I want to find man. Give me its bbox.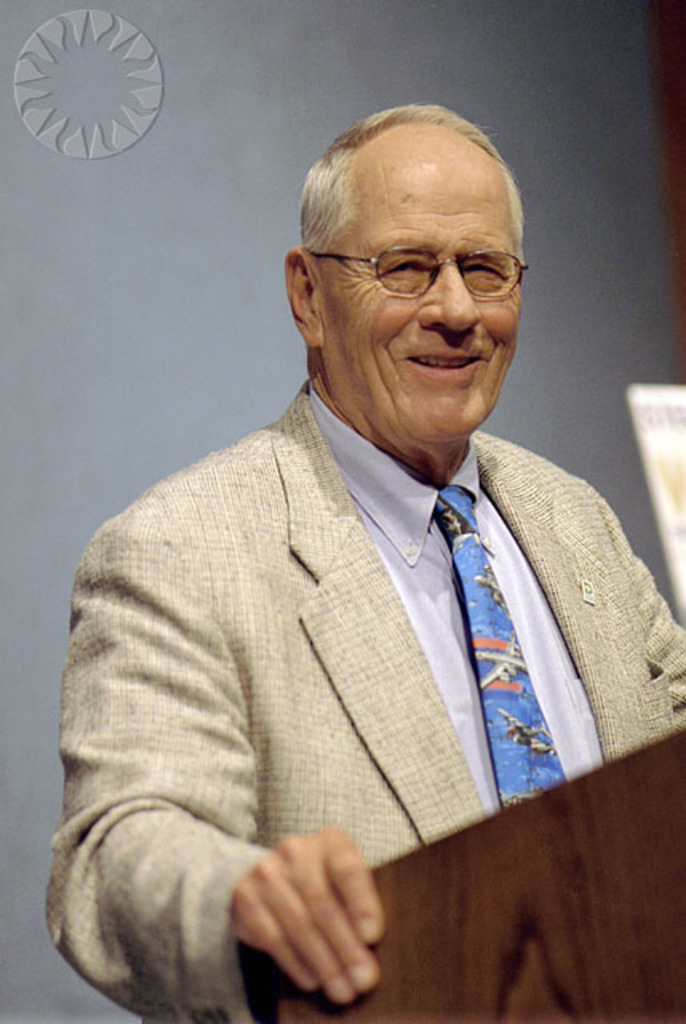
select_region(42, 101, 675, 947).
